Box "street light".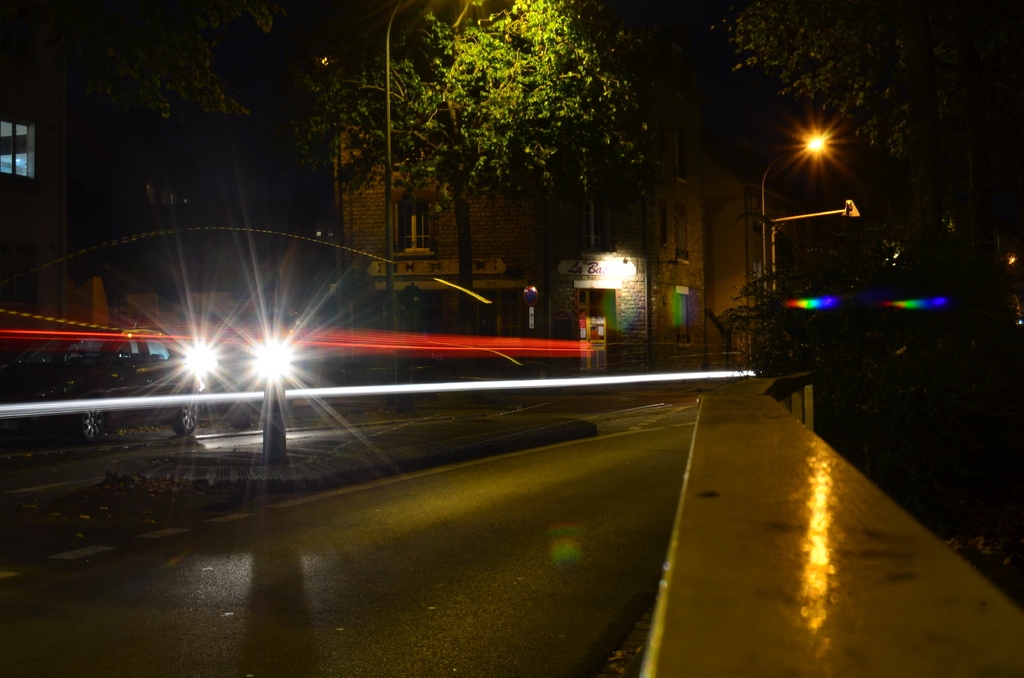
{"left": 760, "top": 126, "right": 827, "bottom": 296}.
